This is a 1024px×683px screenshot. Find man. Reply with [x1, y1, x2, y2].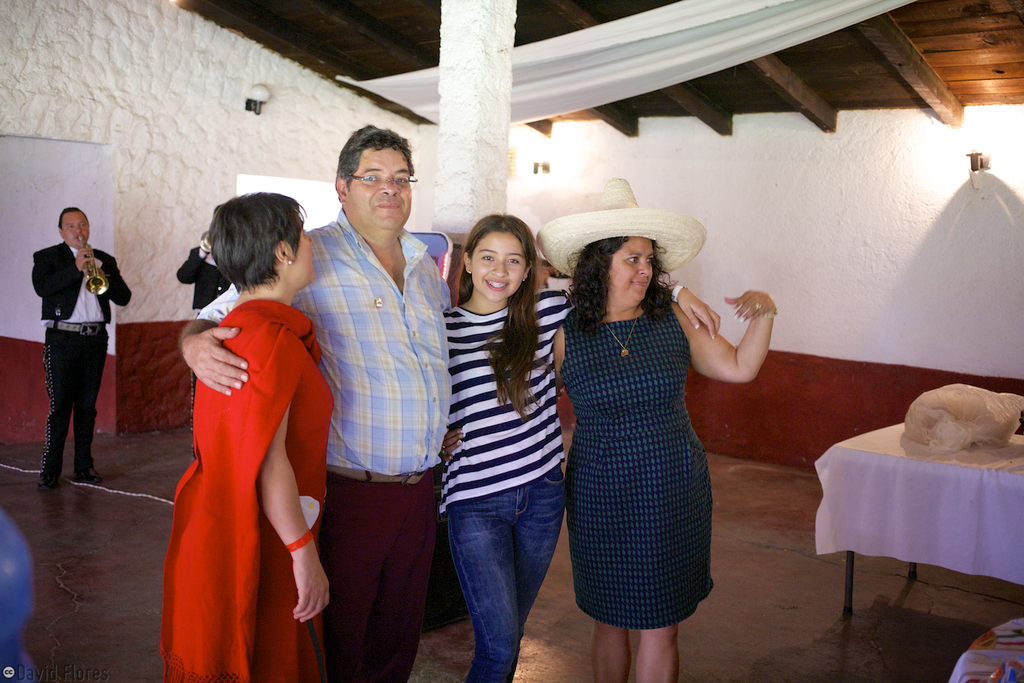
[19, 205, 110, 491].
